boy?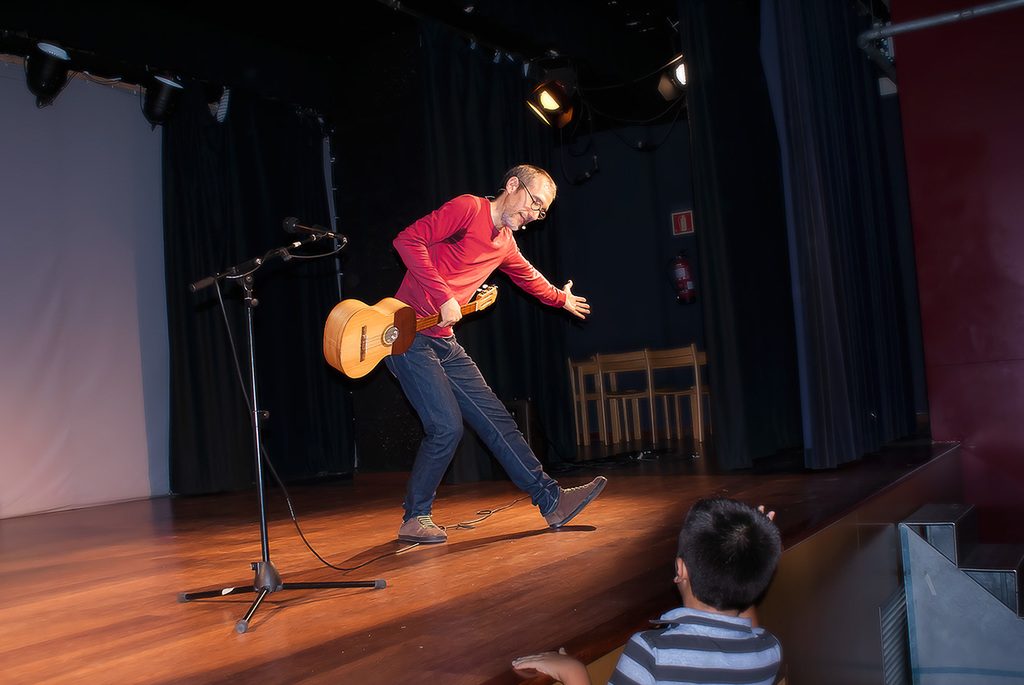
(left=590, top=481, right=812, bottom=670)
